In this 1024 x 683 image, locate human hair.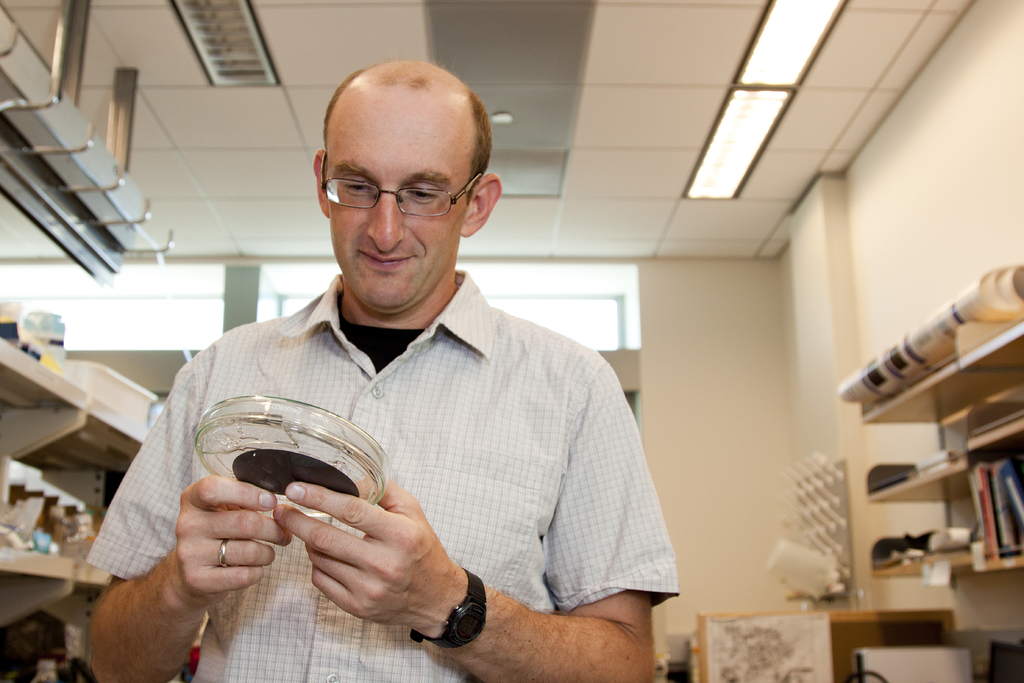
Bounding box: select_region(314, 52, 490, 222).
